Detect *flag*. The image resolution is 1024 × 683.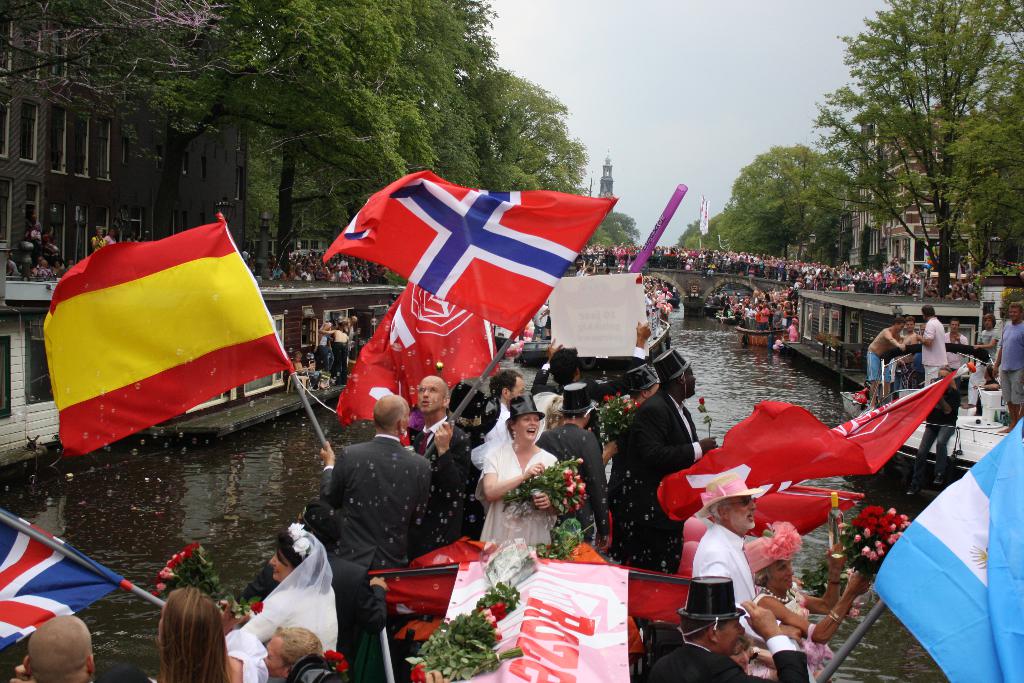
crop(653, 366, 967, 522).
